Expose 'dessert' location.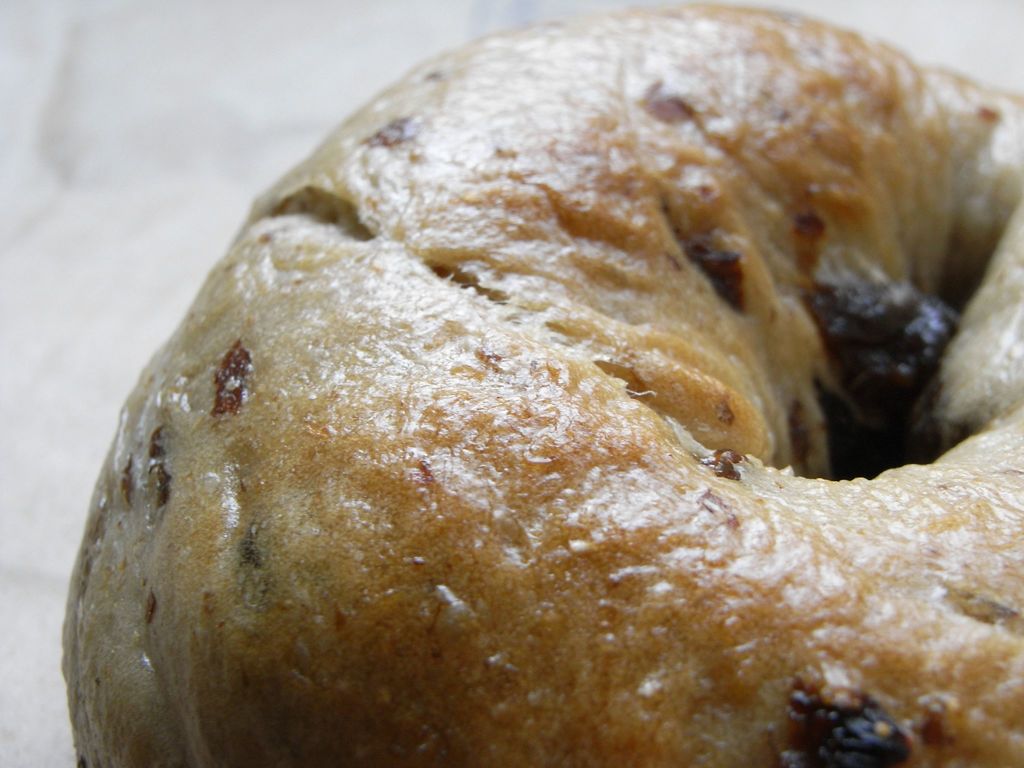
Exposed at BBox(49, 0, 986, 758).
